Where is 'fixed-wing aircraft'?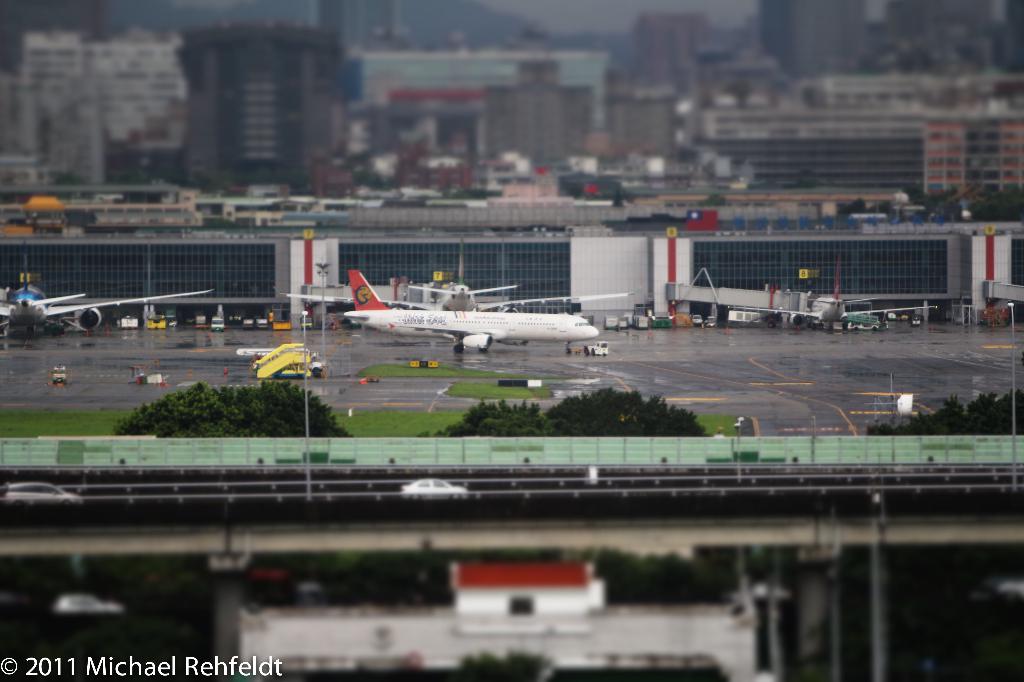
x1=0 y1=237 x2=211 y2=340.
